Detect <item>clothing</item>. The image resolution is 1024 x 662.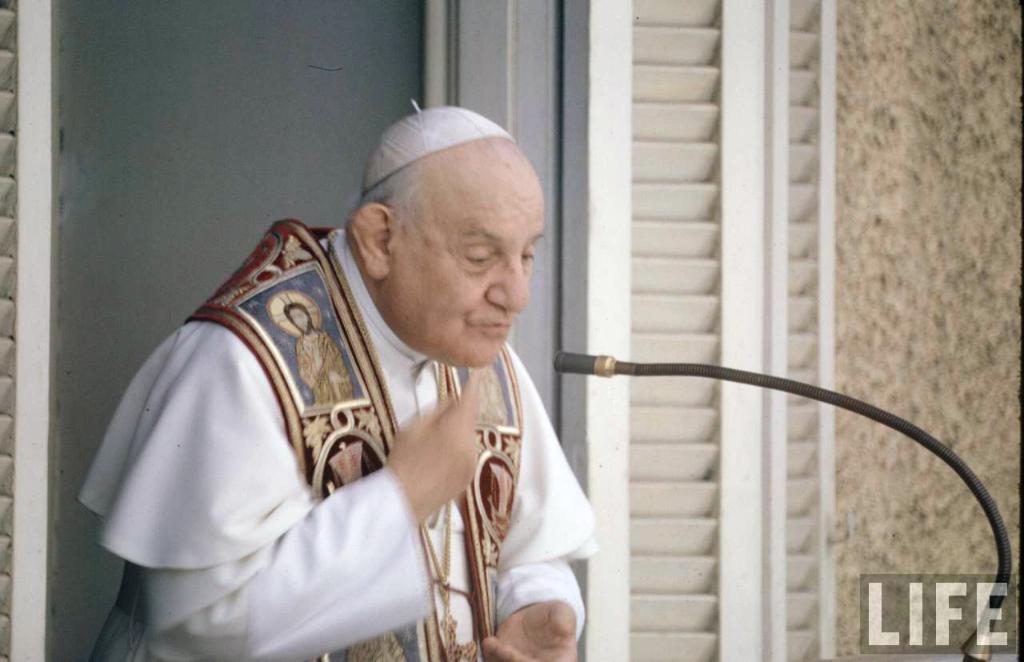
bbox(70, 220, 630, 657).
